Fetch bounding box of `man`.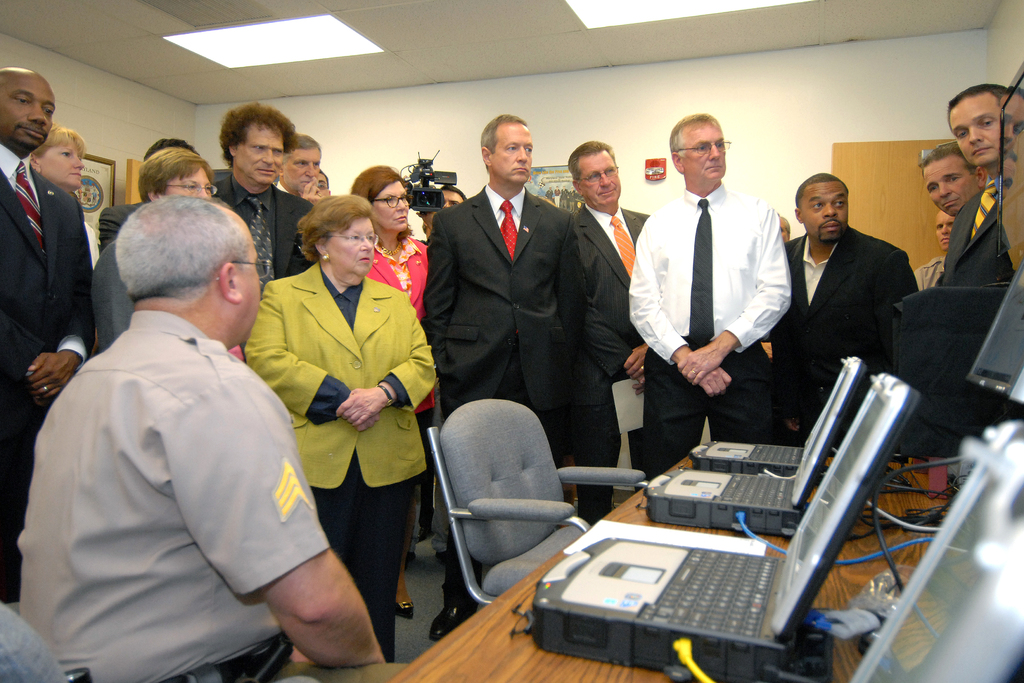
Bbox: detection(918, 145, 988, 222).
